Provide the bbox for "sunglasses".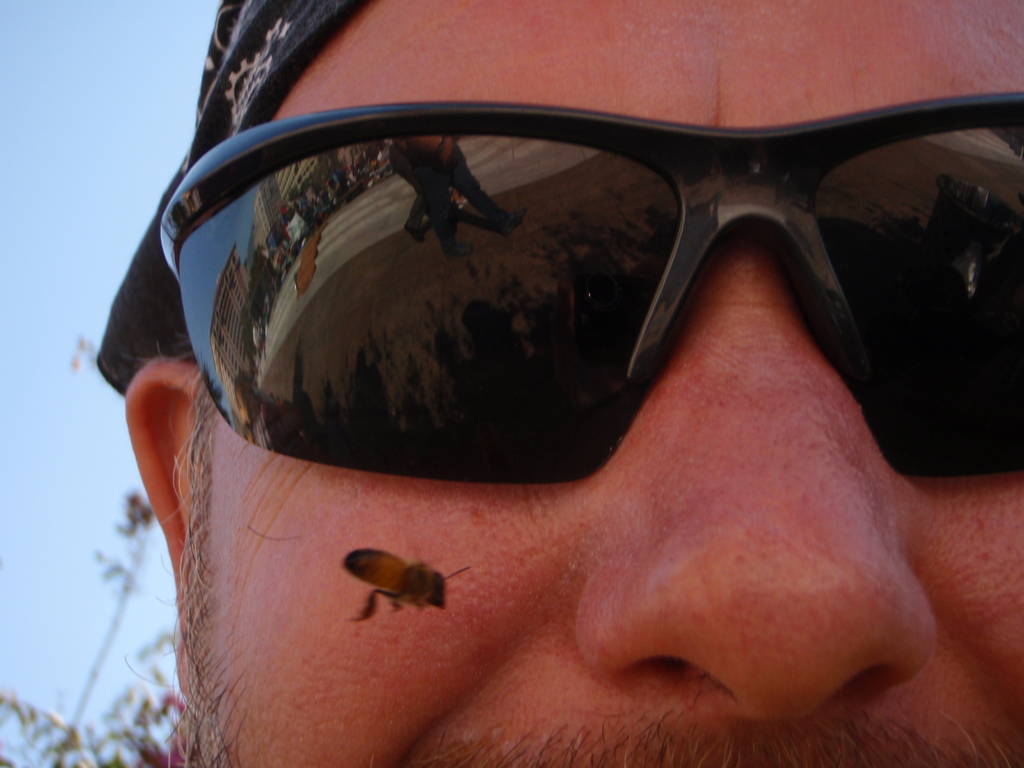
Rect(158, 91, 1023, 484).
